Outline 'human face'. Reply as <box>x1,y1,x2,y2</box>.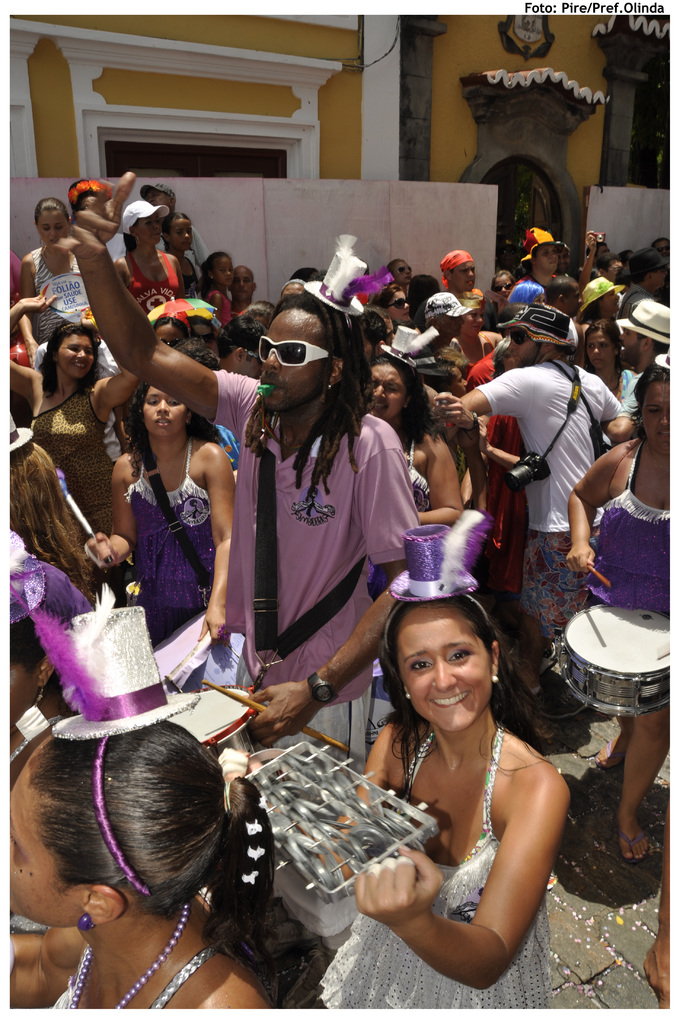
<box>263,298,321,419</box>.
